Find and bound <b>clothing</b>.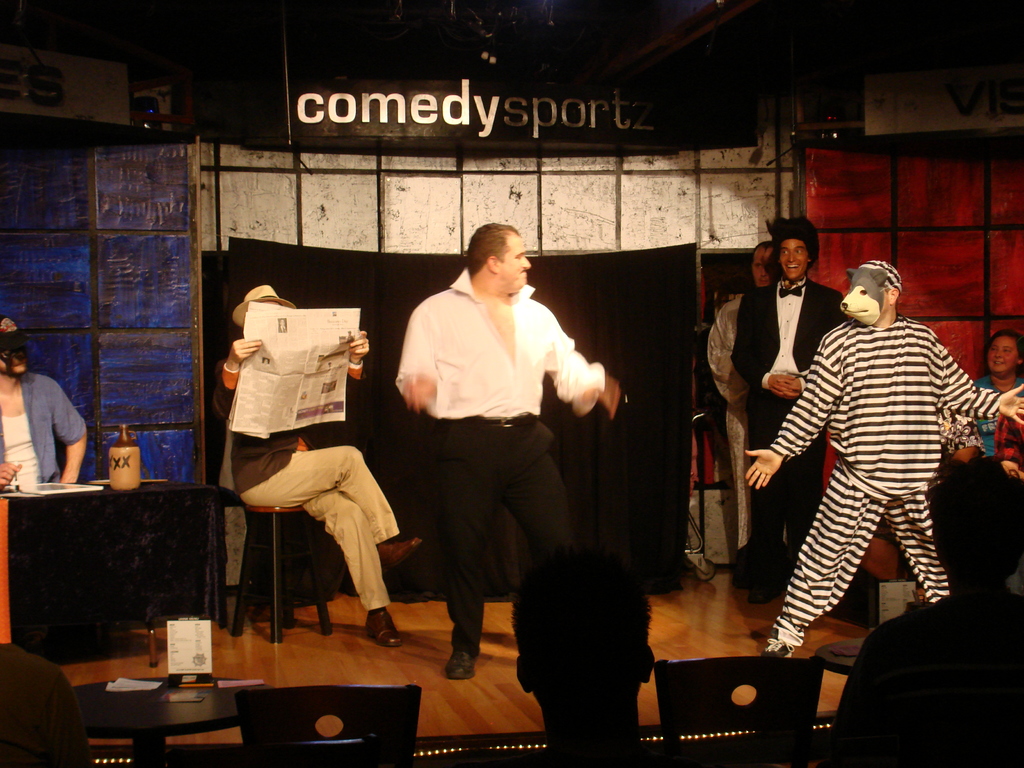
Bound: [0, 365, 88, 494].
